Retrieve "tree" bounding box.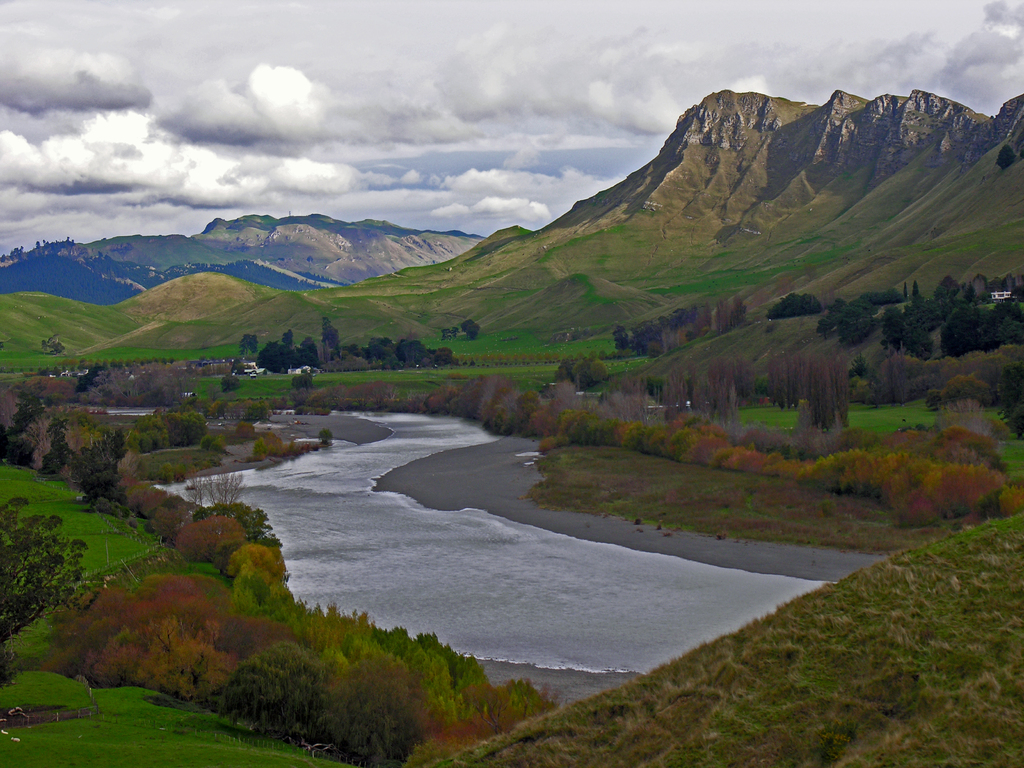
Bounding box: pyautogui.locateOnScreen(841, 306, 868, 346).
